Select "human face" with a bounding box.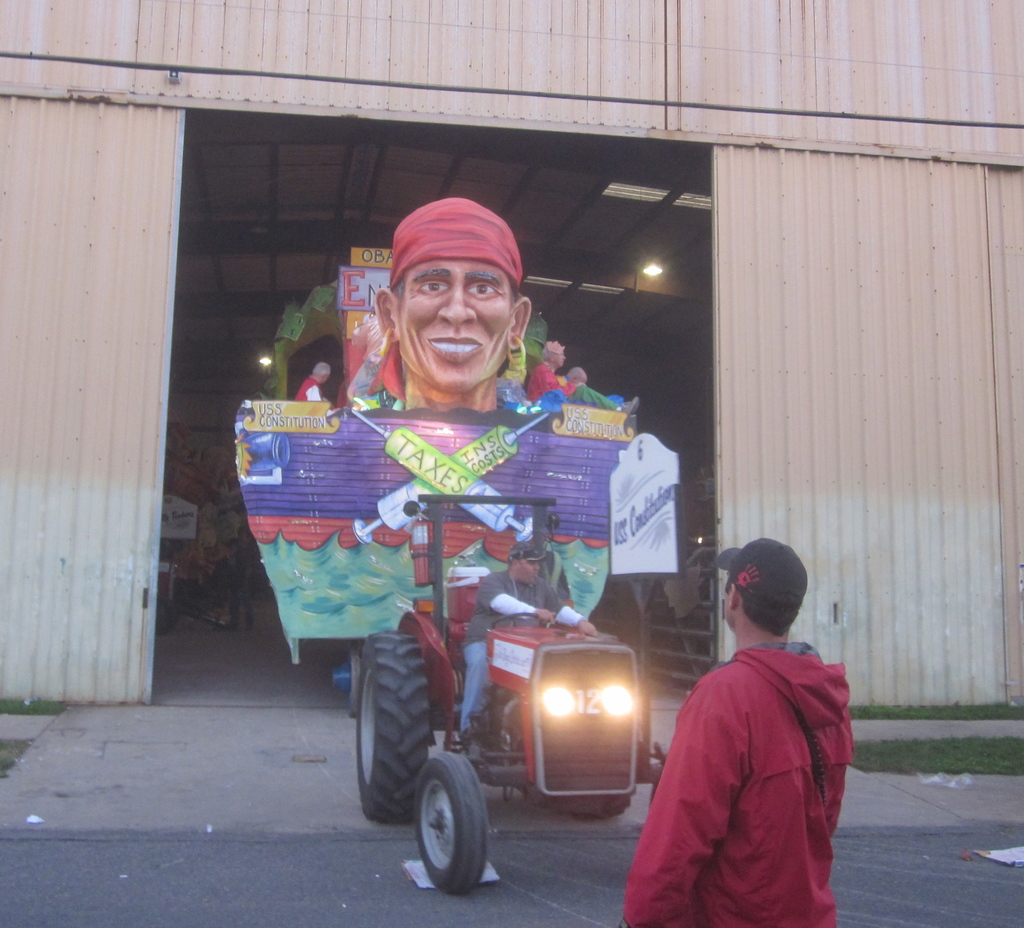
pyautogui.locateOnScreen(523, 564, 534, 577).
